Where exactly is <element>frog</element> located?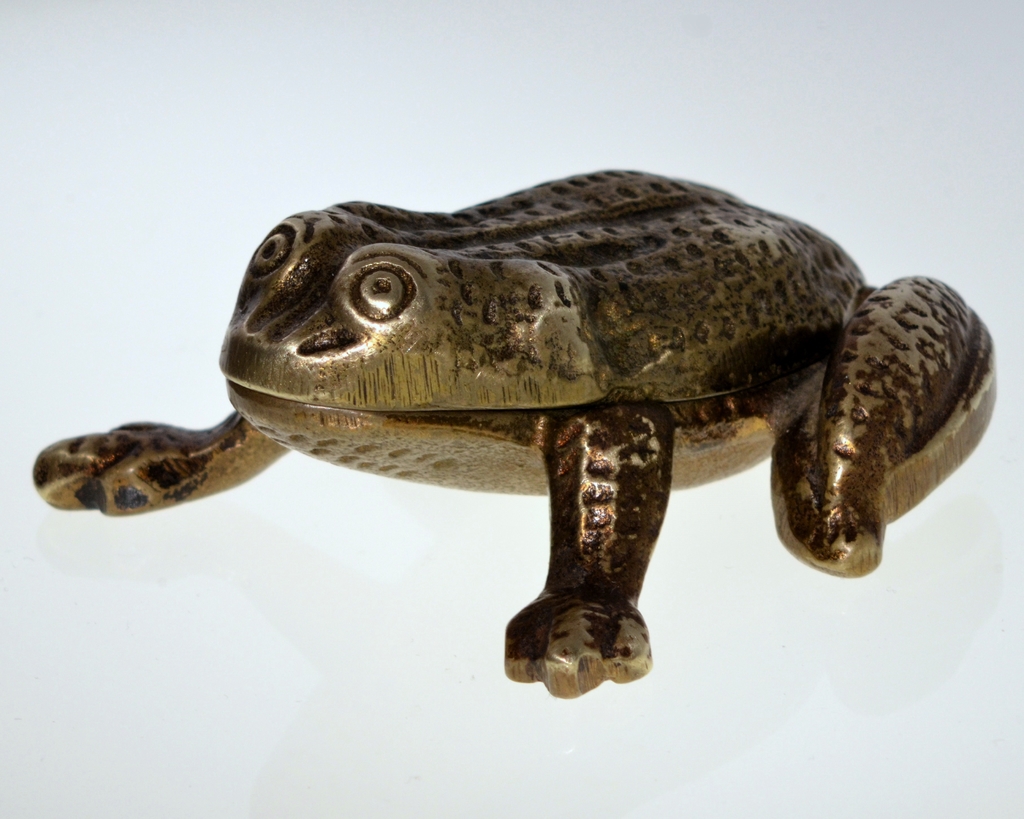
Its bounding box is (28, 164, 999, 697).
